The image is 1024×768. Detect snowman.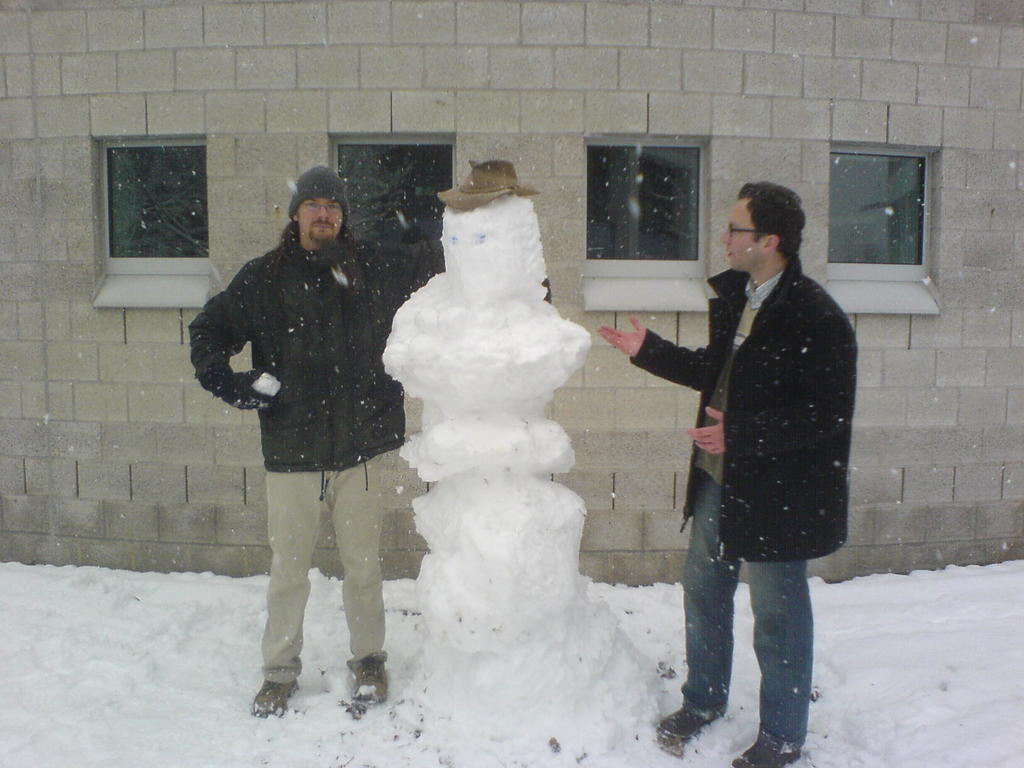
Detection: 362:184:669:749.
